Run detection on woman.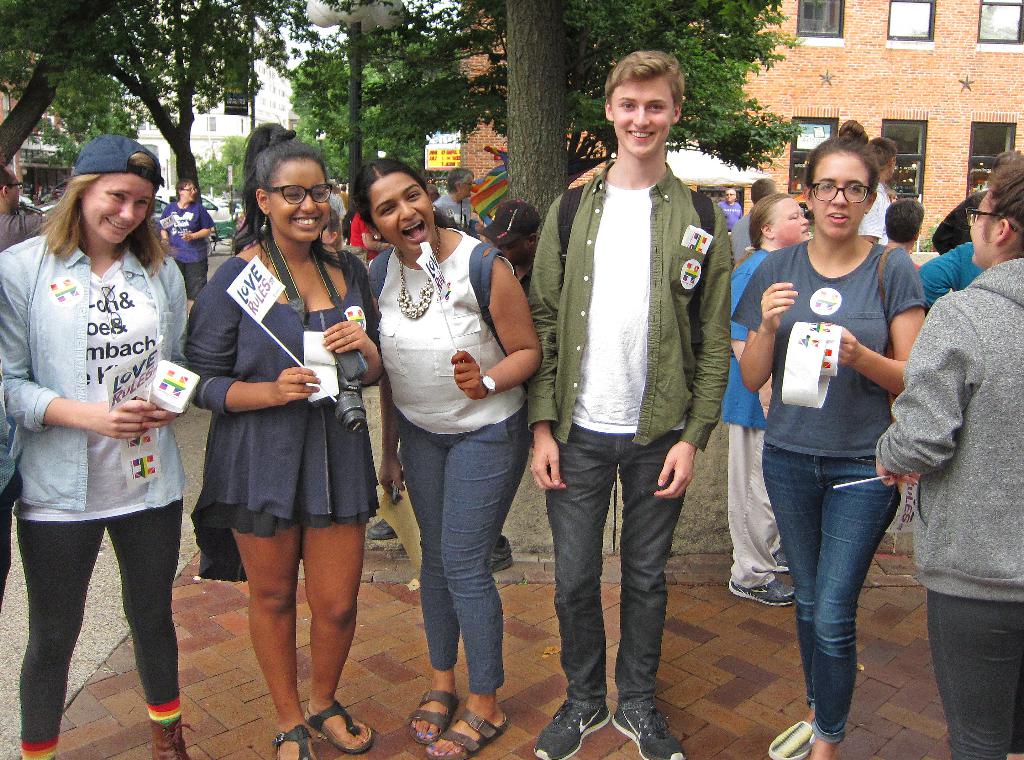
Result: [185, 179, 372, 716].
